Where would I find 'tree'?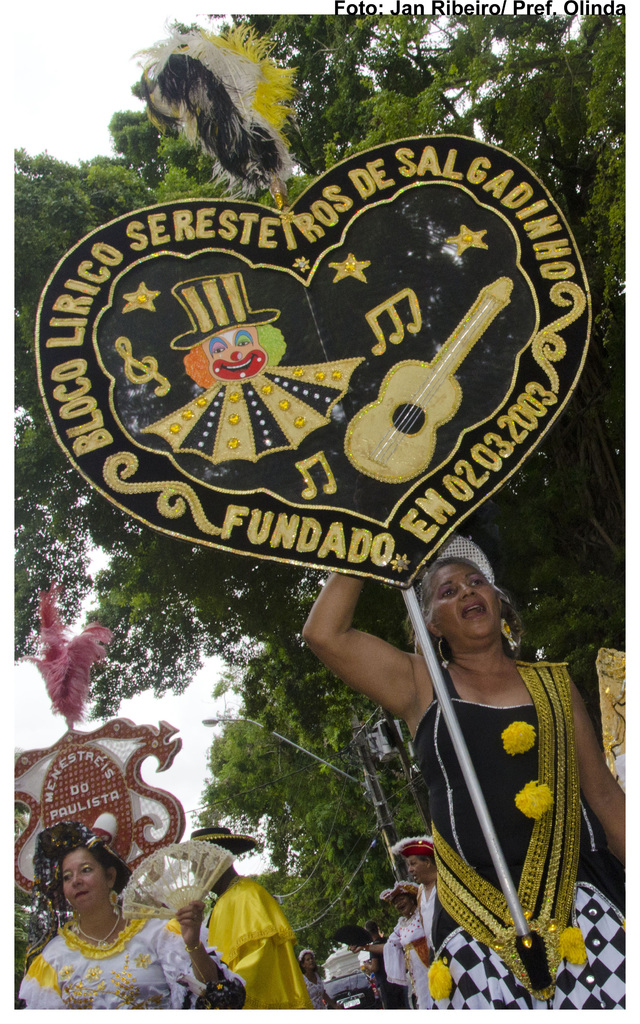
At detection(4, 13, 632, 809).
